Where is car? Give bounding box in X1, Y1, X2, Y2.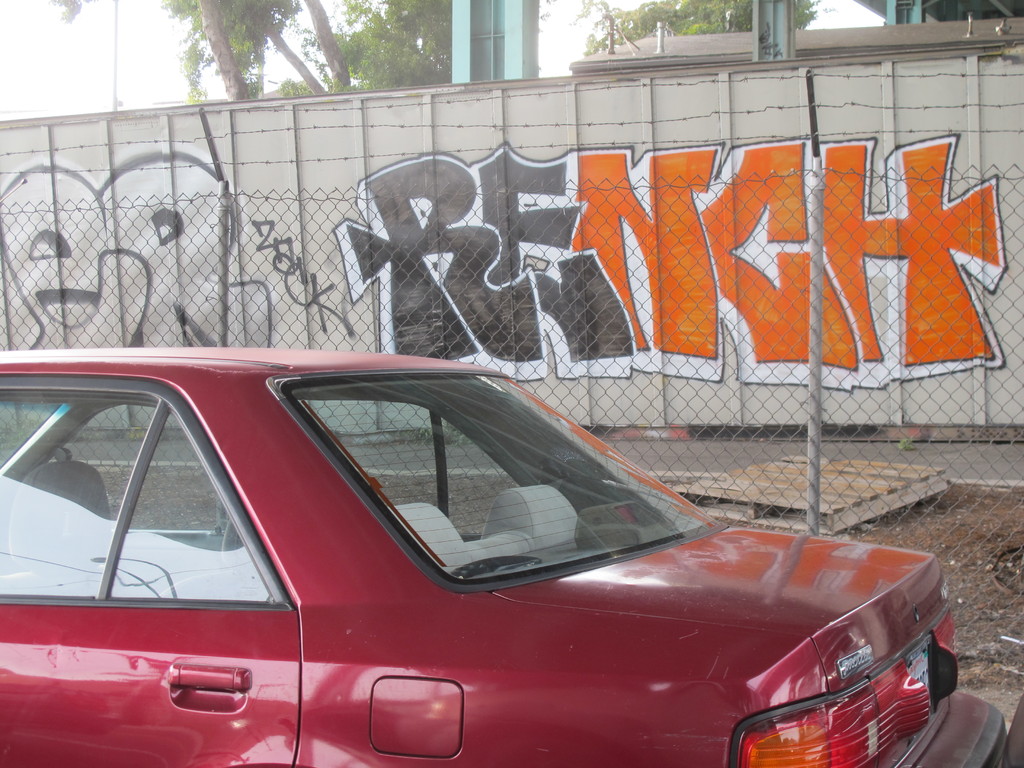
0, 358, 929, 767.
